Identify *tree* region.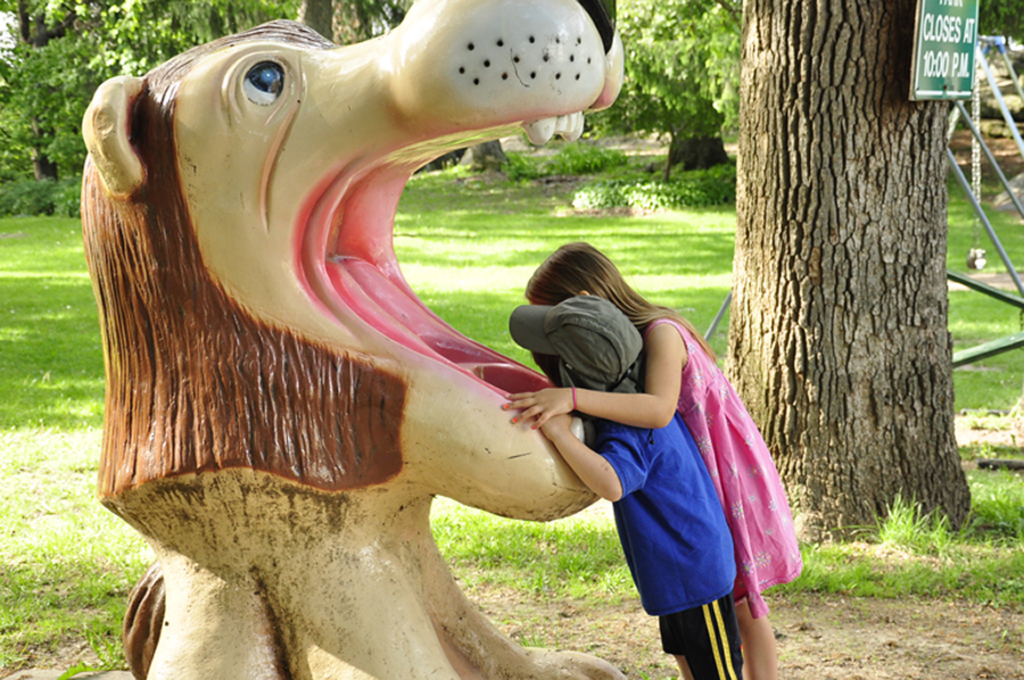
Region: (x1=689, y1=24, x2=985, y2=505).
